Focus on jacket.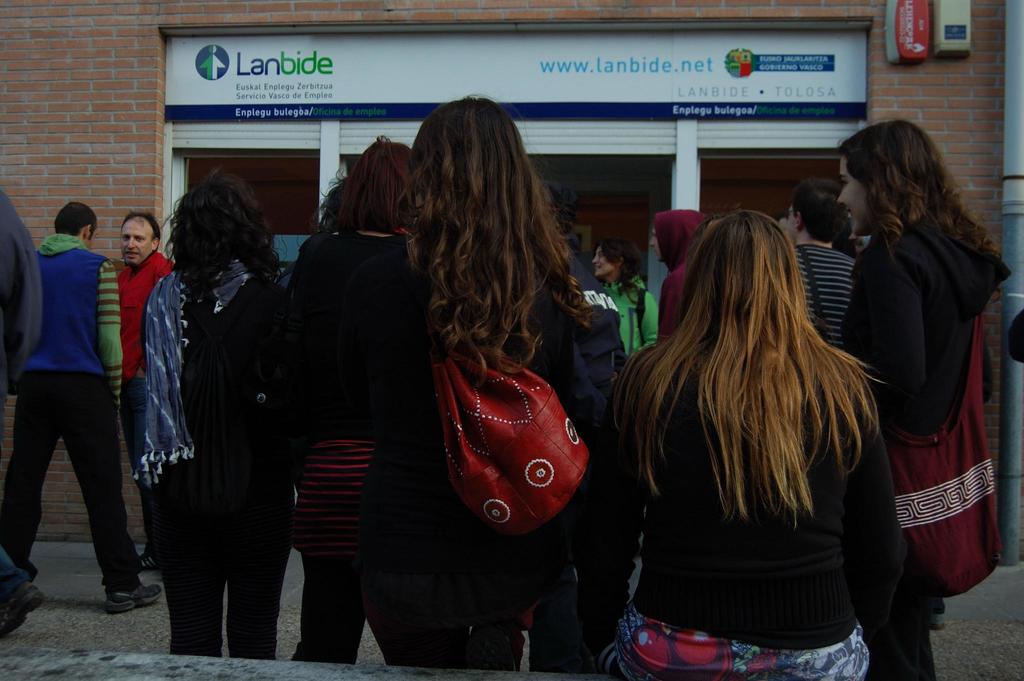
Focused at pyautogui.locateOnScreen(116, 250, 170, 374).
